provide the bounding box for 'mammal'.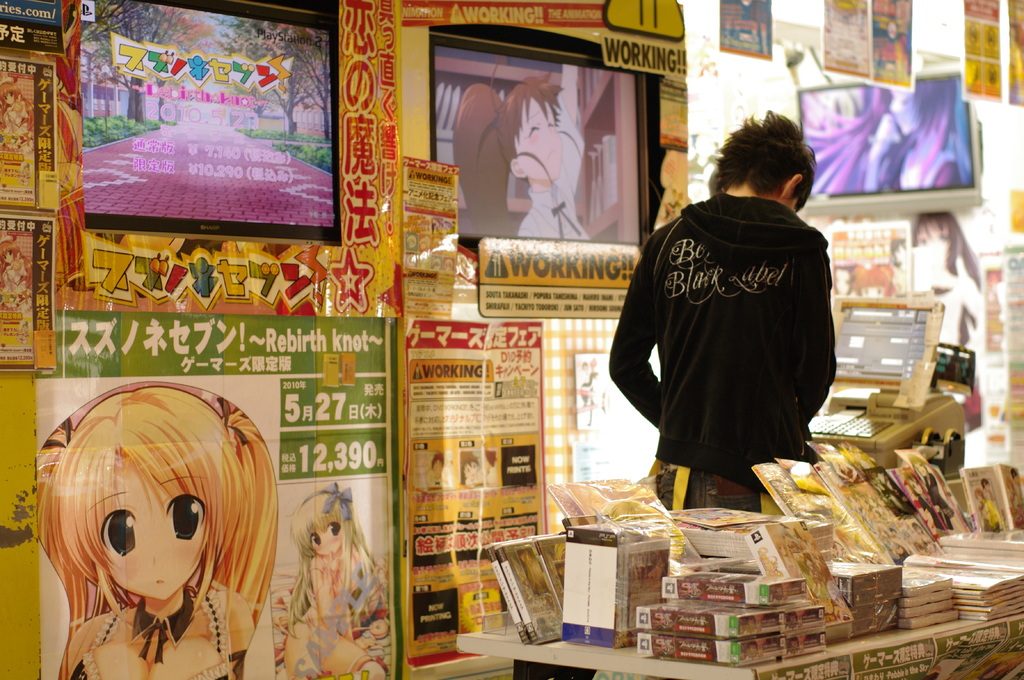
909, 207, 991, 344.
